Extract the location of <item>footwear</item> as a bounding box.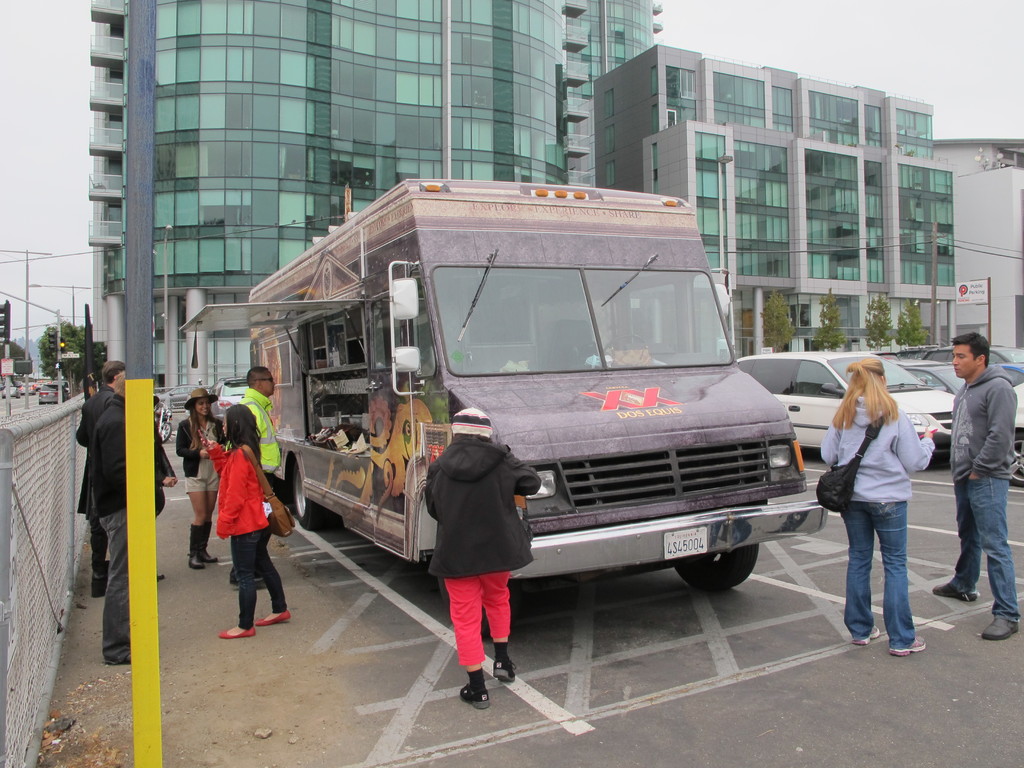
box(932, 583, 980, 603).
